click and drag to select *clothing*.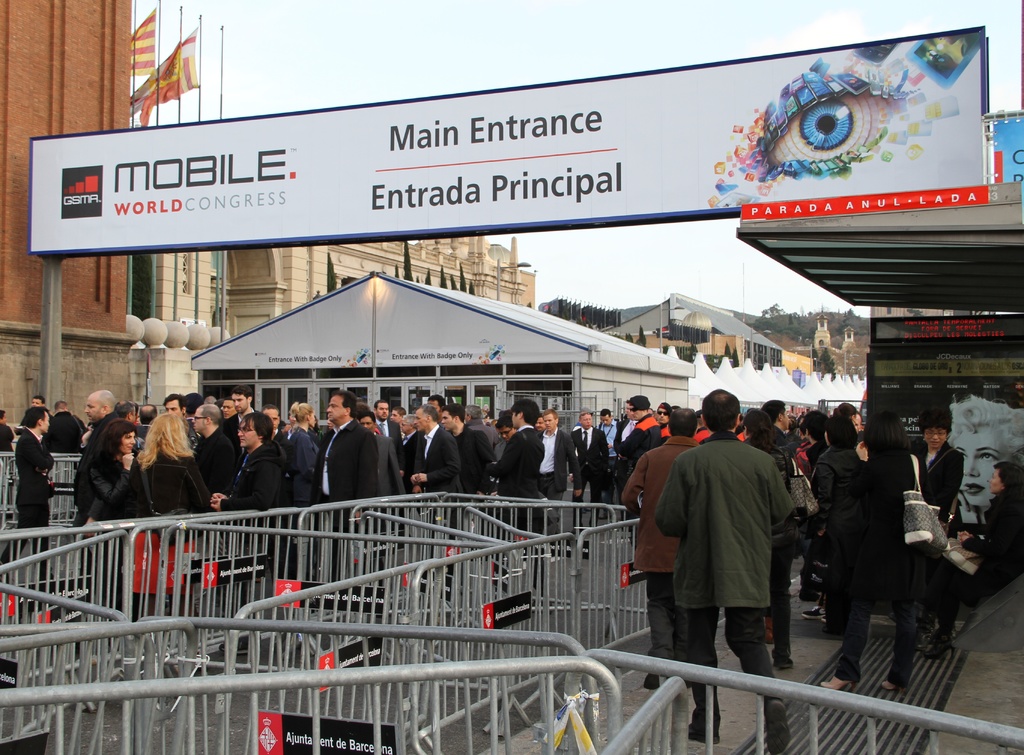
Selection: [left=408, top=423, right=465, bottom=536].
